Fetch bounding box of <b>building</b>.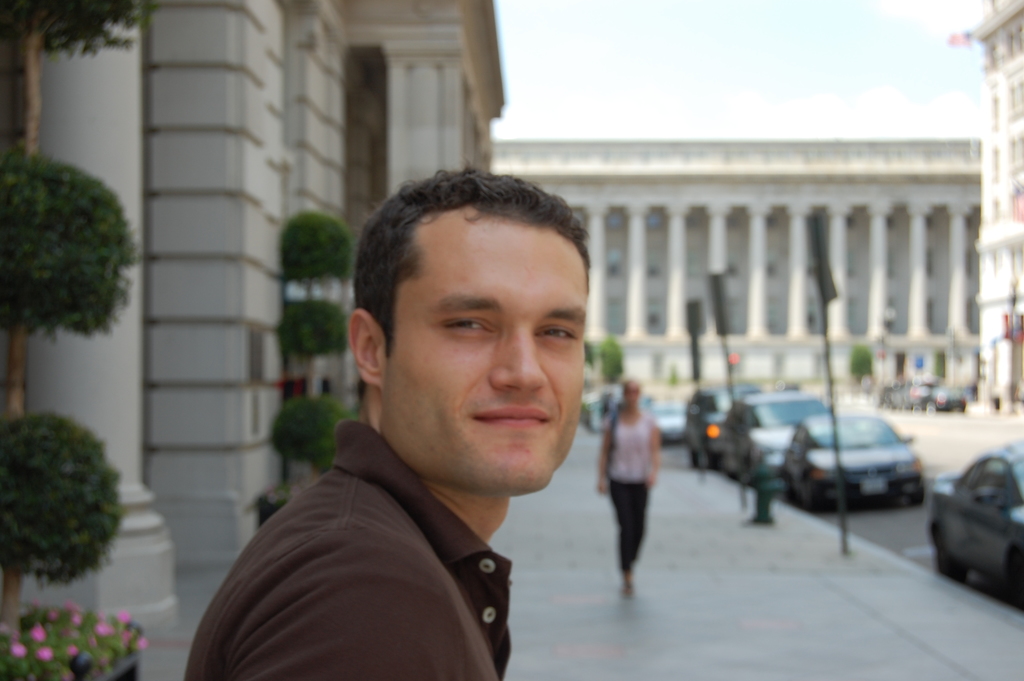
Bbox: {"x1": 493, "y1": 141, "x2": 982, "y2": 388}.
